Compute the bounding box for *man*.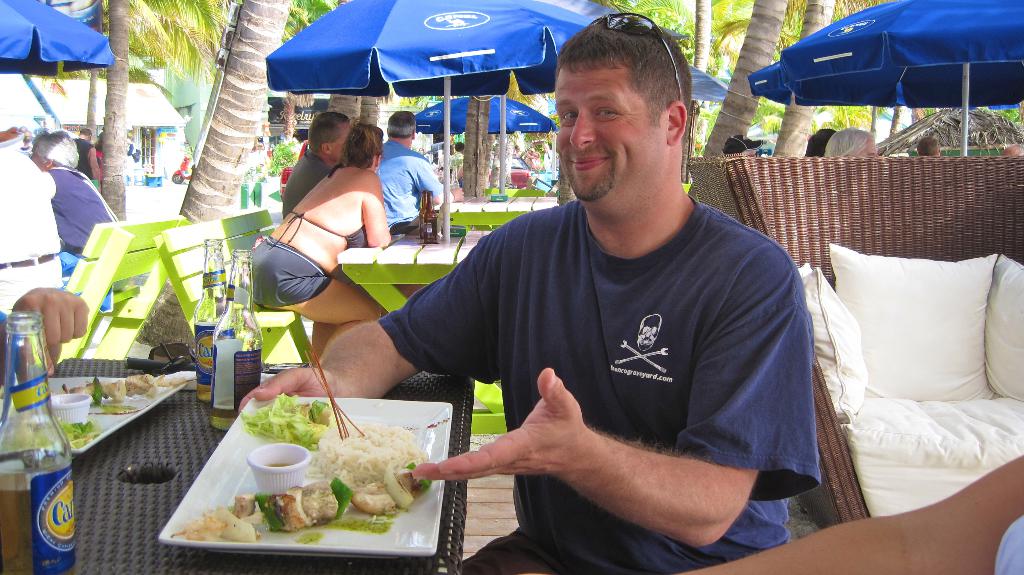
<box>70,126,105,183</box>.
